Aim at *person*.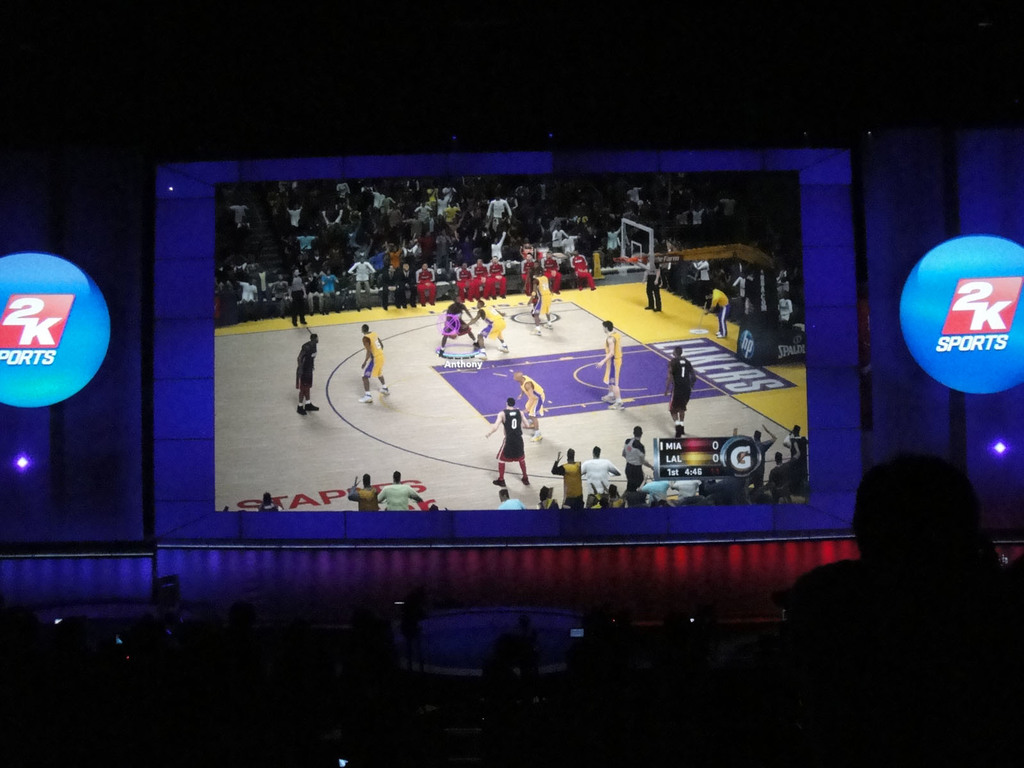
Aimed at (left=379, top=468, right=426, bottom=511).
